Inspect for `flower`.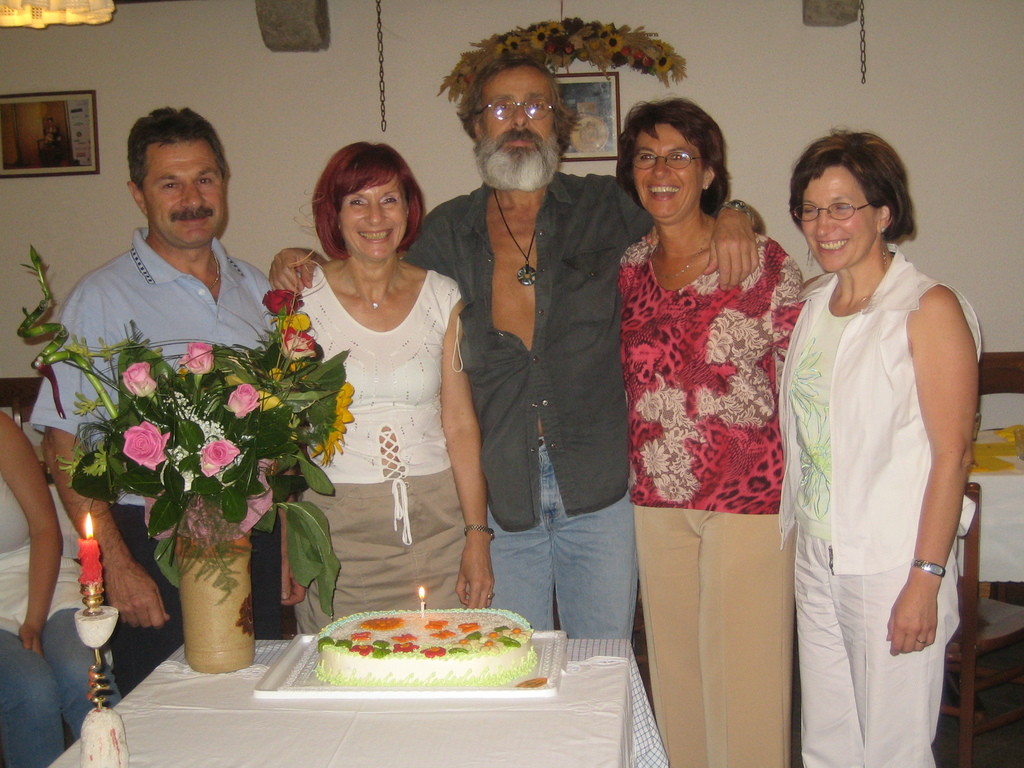
Inspection: crop(119, 422, 177, 474).
